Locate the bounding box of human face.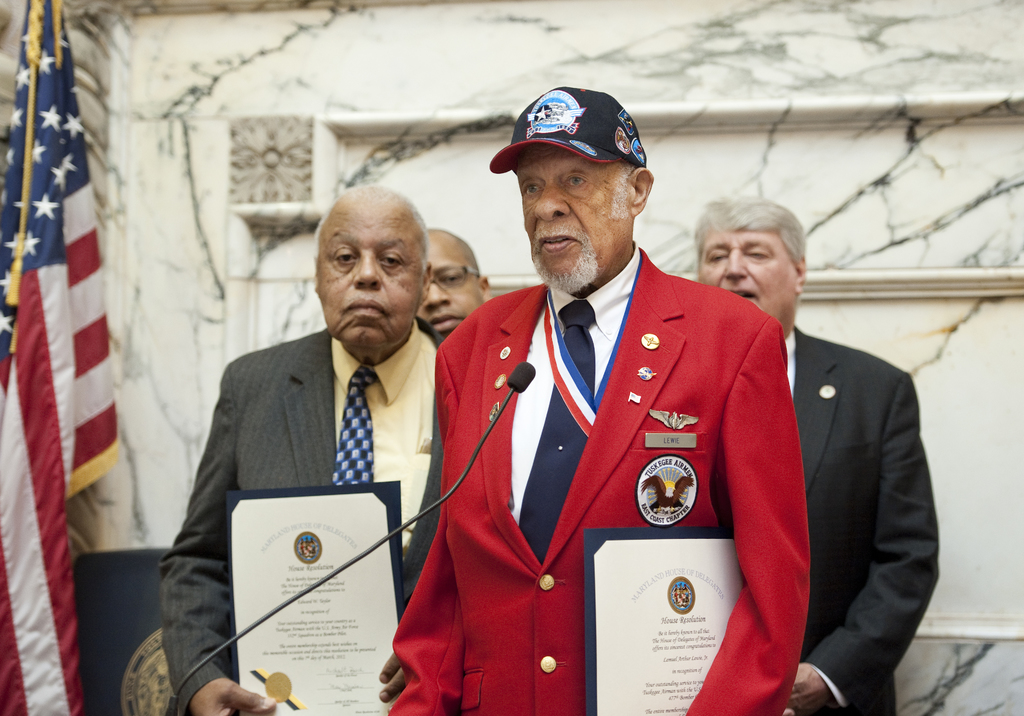
Bounding box: x1=513, y1=151, x2=625, y2=295.
